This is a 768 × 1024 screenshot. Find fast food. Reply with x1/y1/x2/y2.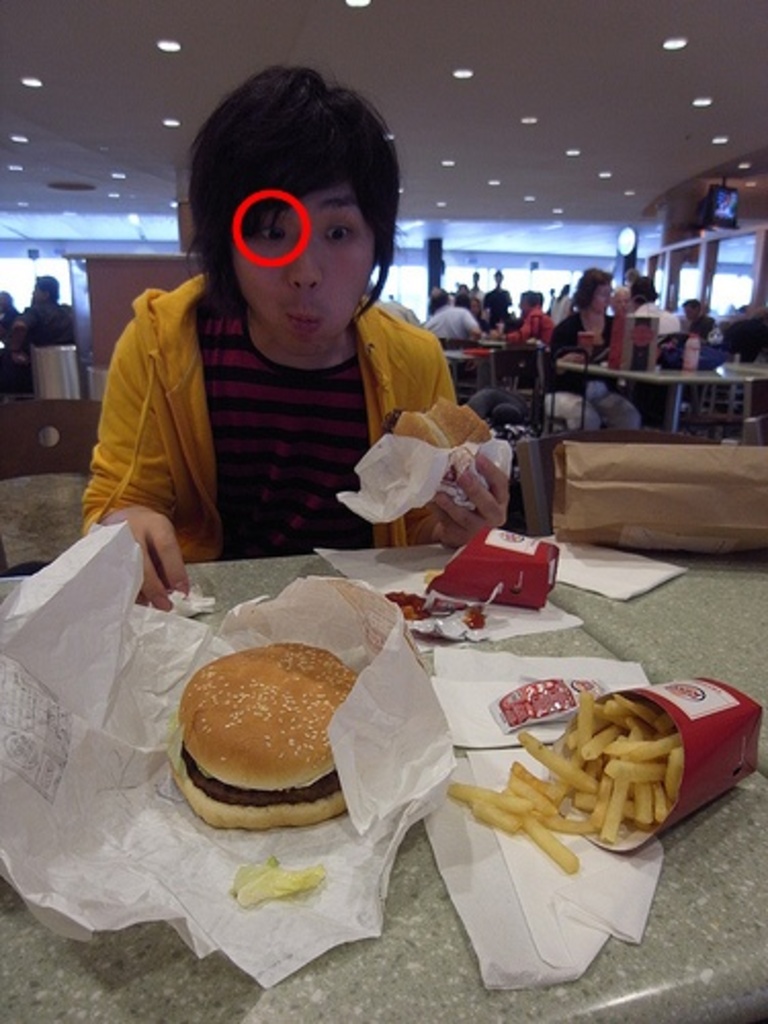
440/688/696/877.
